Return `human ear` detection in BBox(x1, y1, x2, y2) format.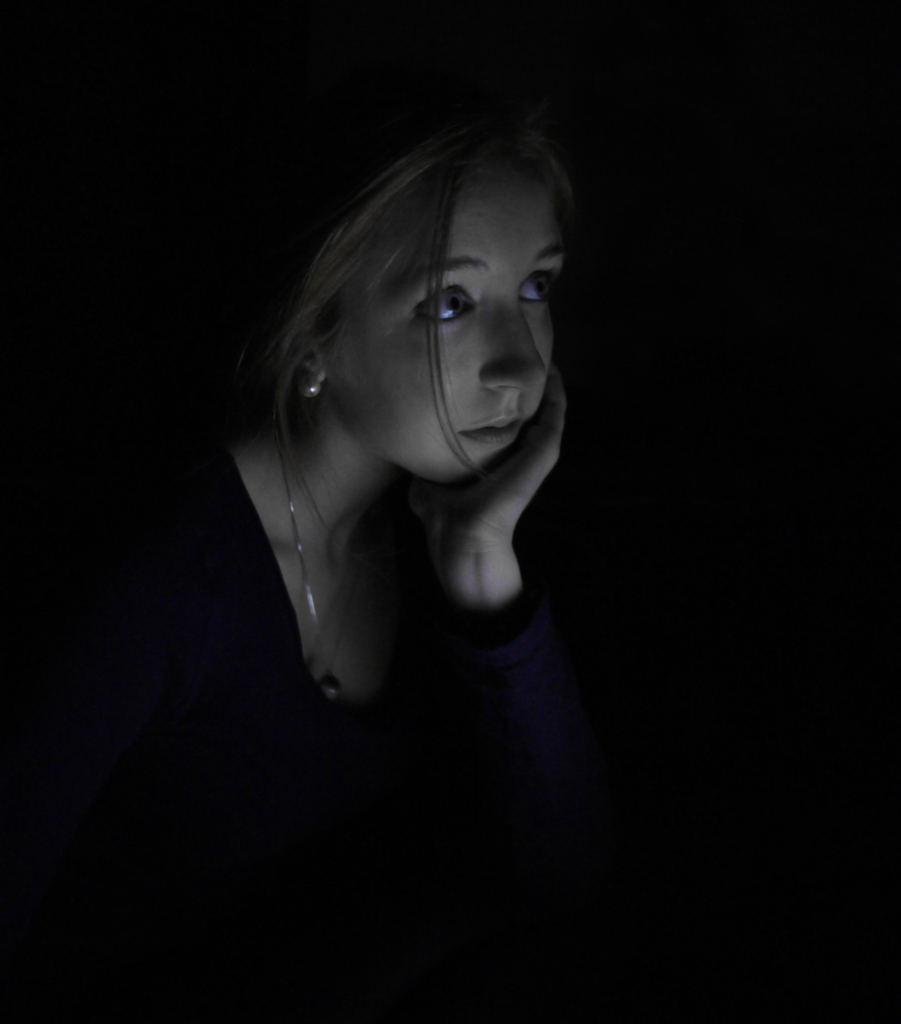
BBox(300, 342, 328, 384).
